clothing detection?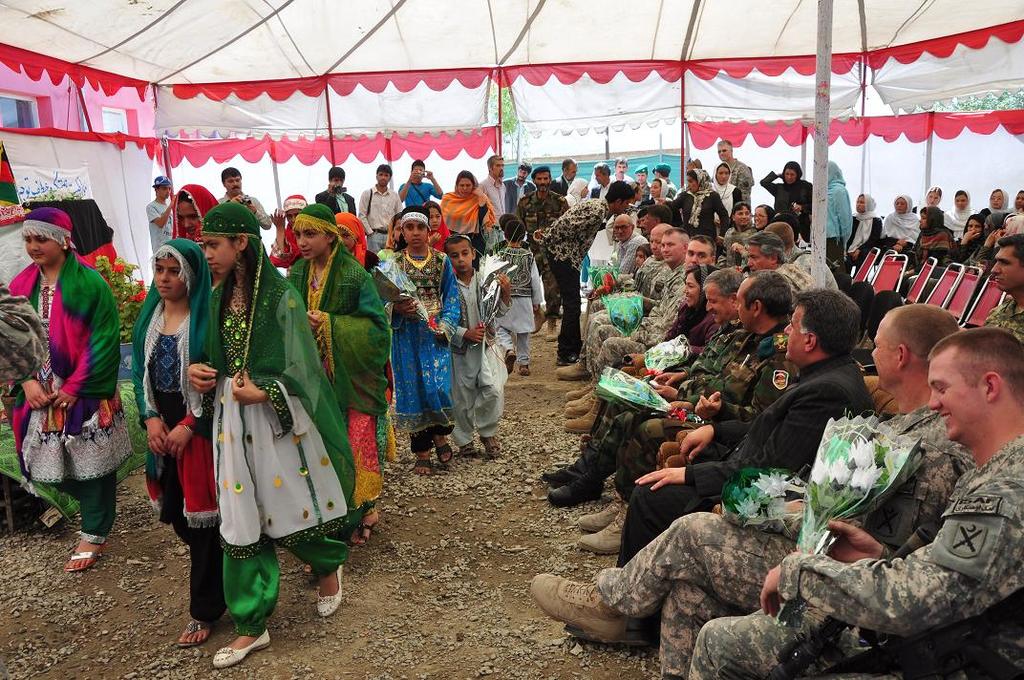
[458, 268, 506, 445]
